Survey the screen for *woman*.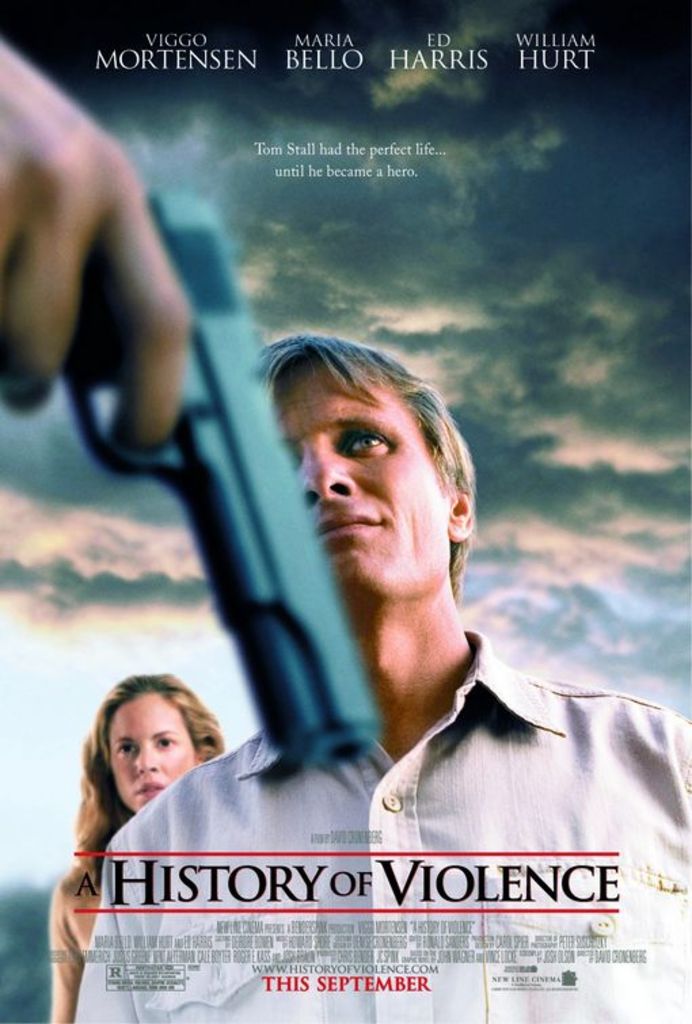
Survey found: {"left": 37, "top": 674, "right": 250, "bottom": 956}.
